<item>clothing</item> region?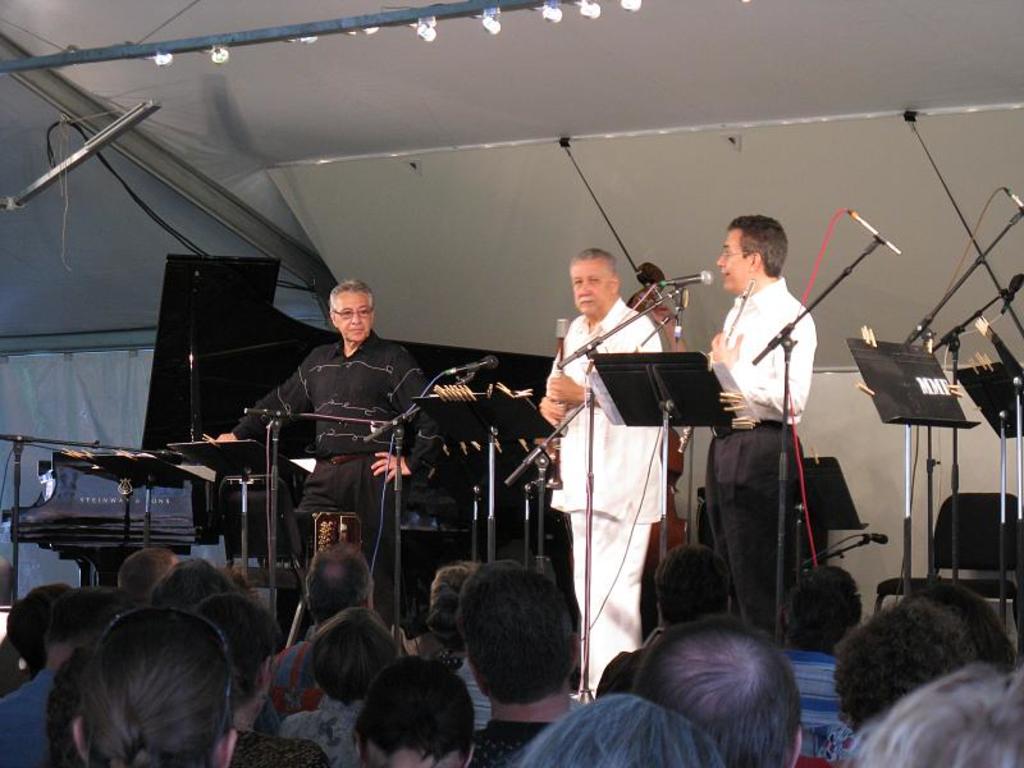
(0,667,52,767)
